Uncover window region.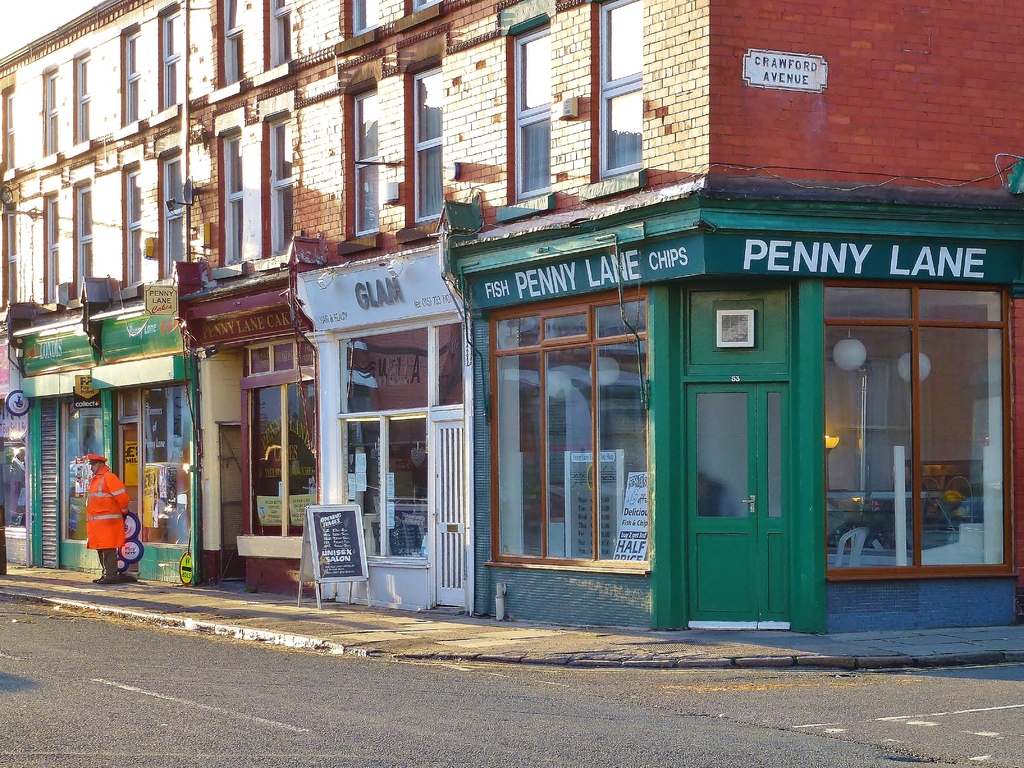
Uncovered: 224,132,243,266.
